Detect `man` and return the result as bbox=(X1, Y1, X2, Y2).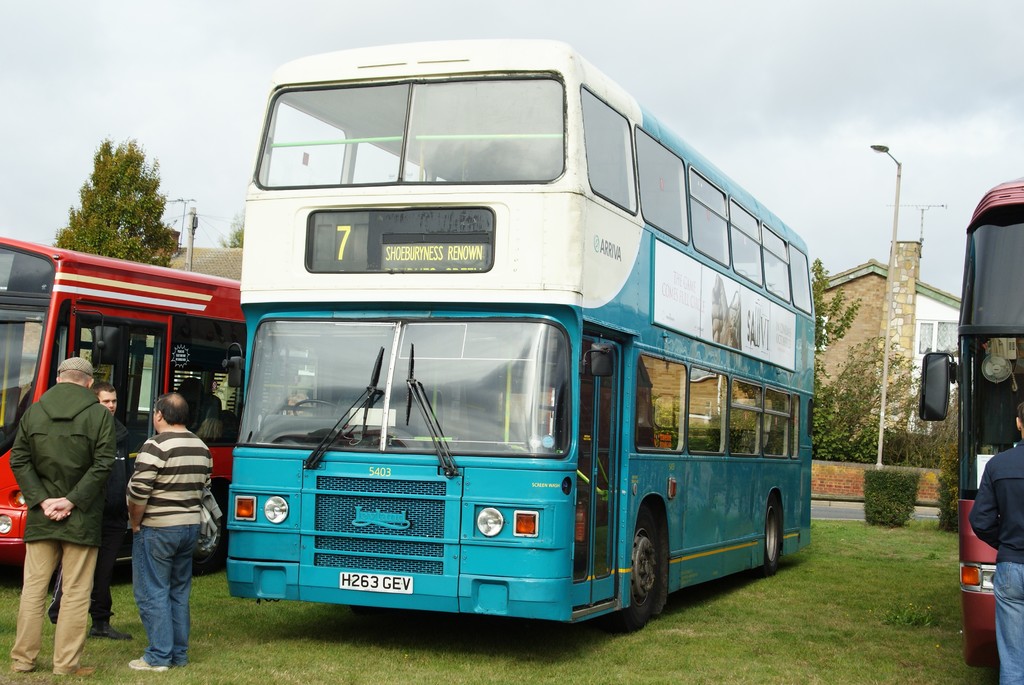
bbox=(49, 379, 132, 641).
